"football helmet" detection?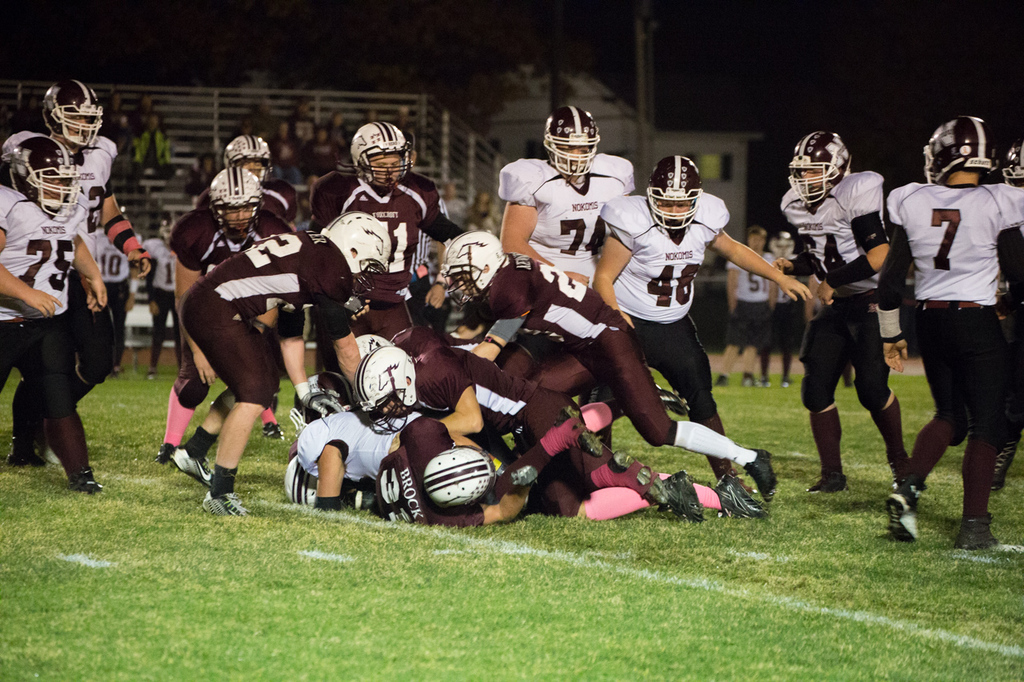
(x1=319, y1=209, x2=390, y2=284)
